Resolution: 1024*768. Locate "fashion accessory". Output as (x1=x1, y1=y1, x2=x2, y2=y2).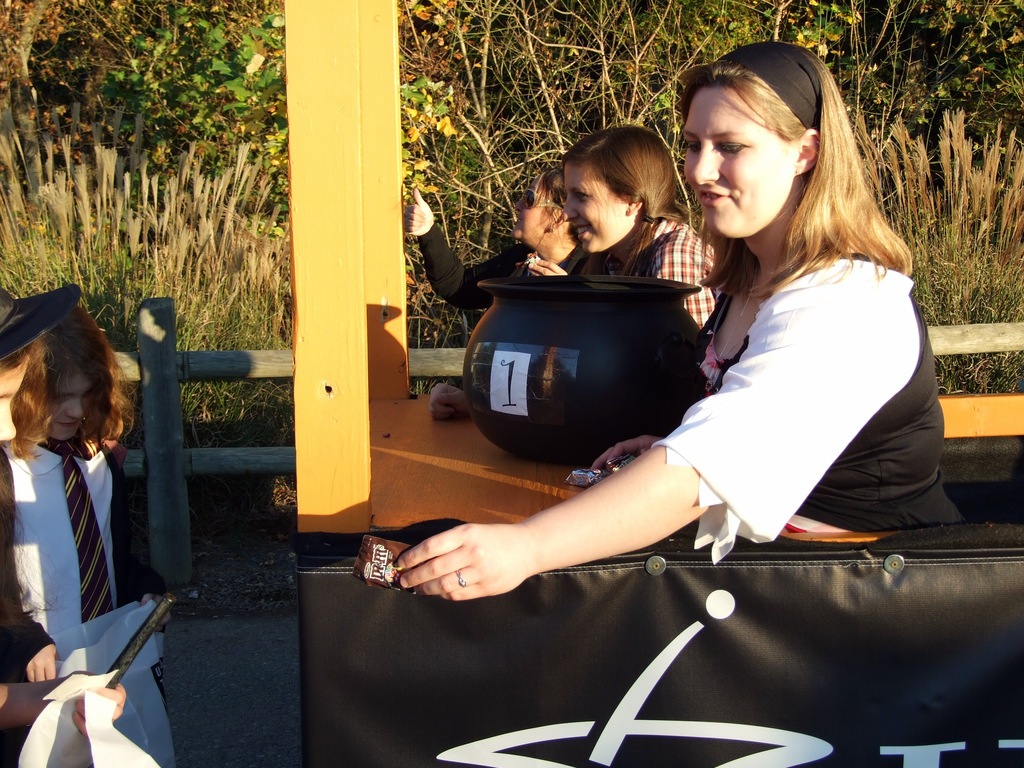
(x1=715, y1=39, x2=822, y2=130).
